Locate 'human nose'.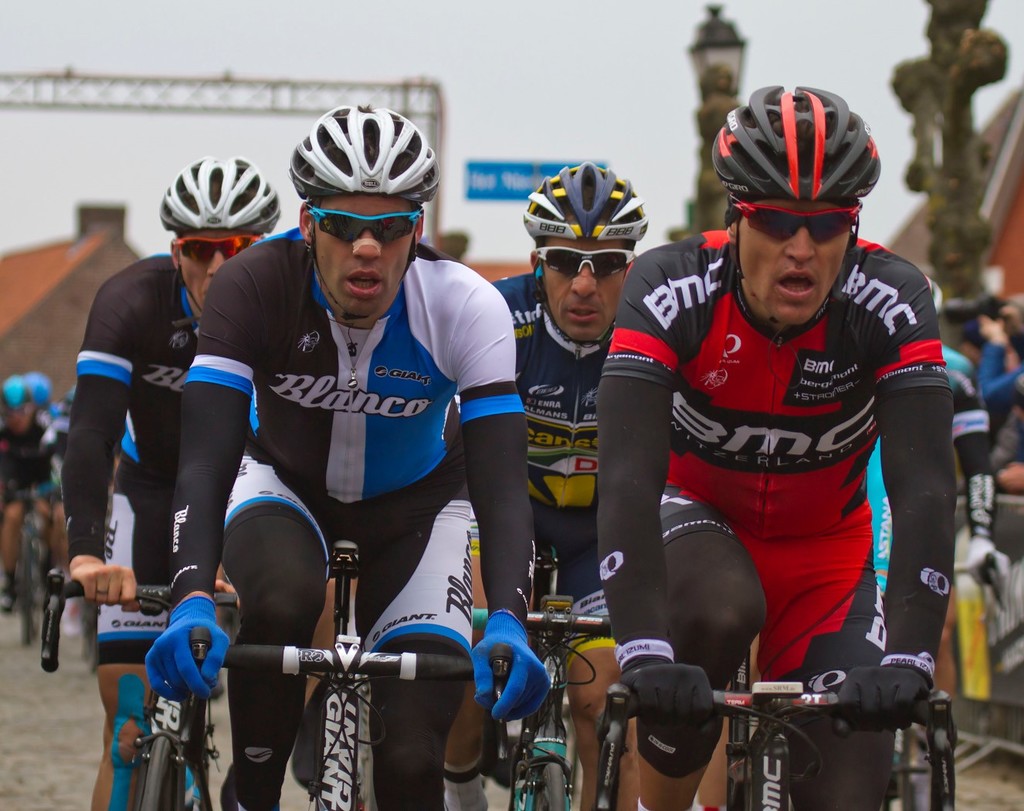
Bounding box: <box>569,259,597,298</box>.
